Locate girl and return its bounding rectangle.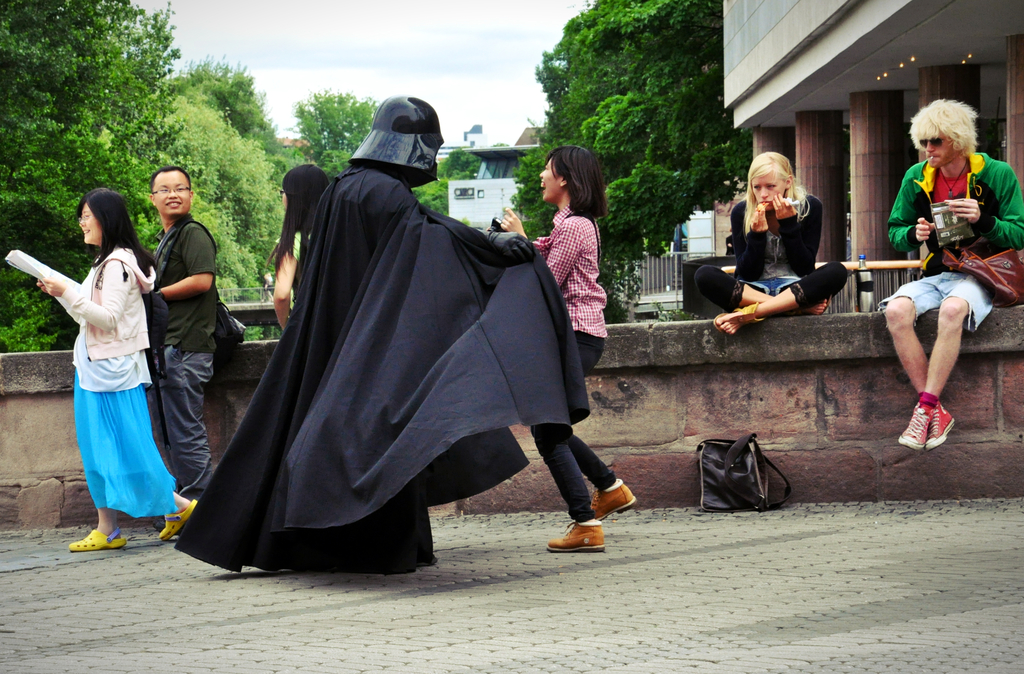
499:147:636:555.
